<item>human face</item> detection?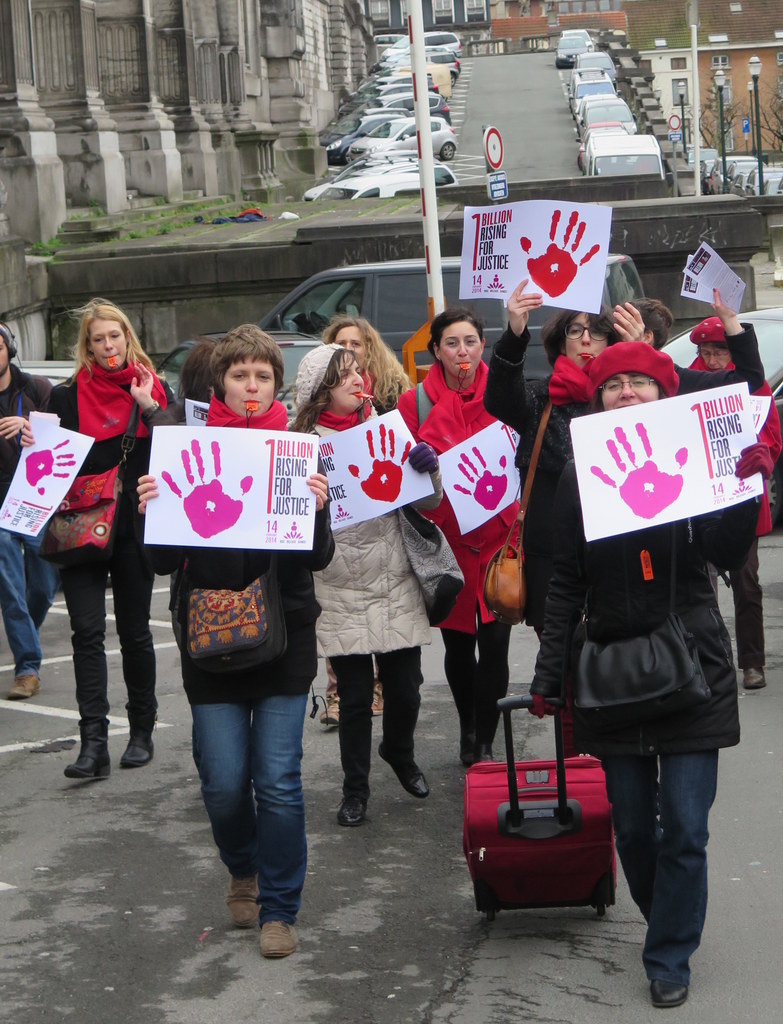
<bbox>434, 323, 480, 381</bbox>
